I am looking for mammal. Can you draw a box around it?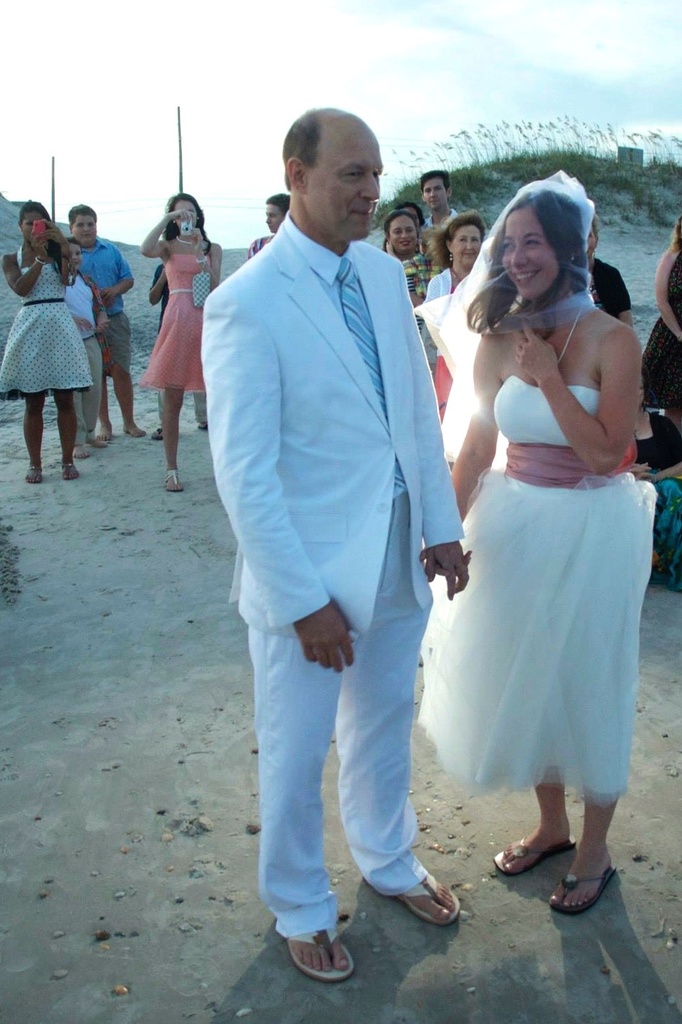
Sure, the bounding box is 244, 191, 295, 263.
